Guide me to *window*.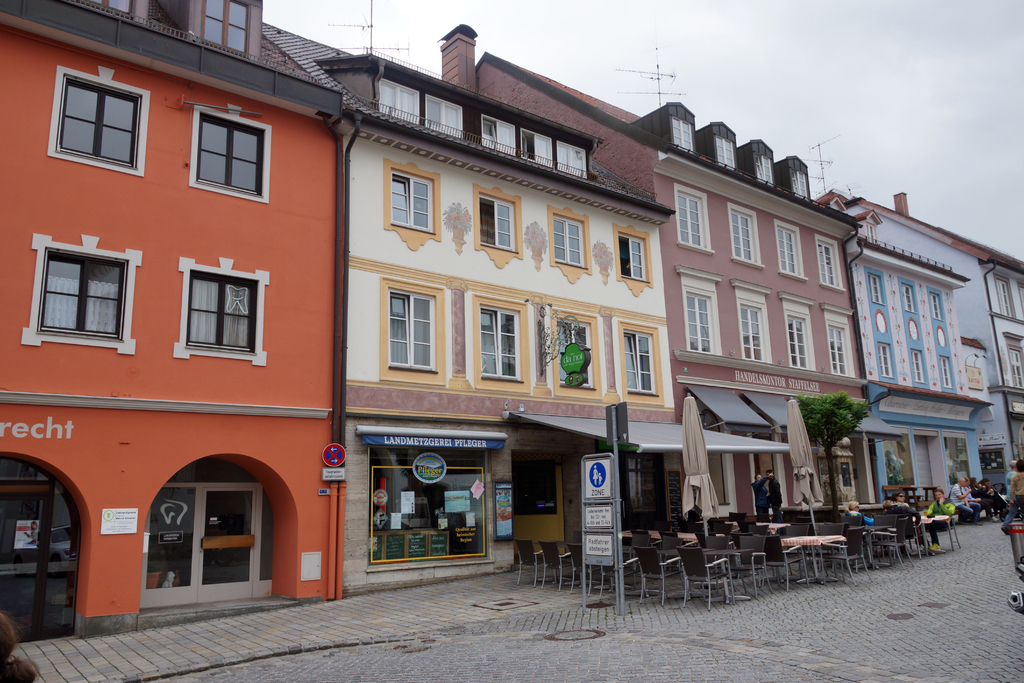
Guidance: [x1=674, y1=268, x2=721, y2=354].
